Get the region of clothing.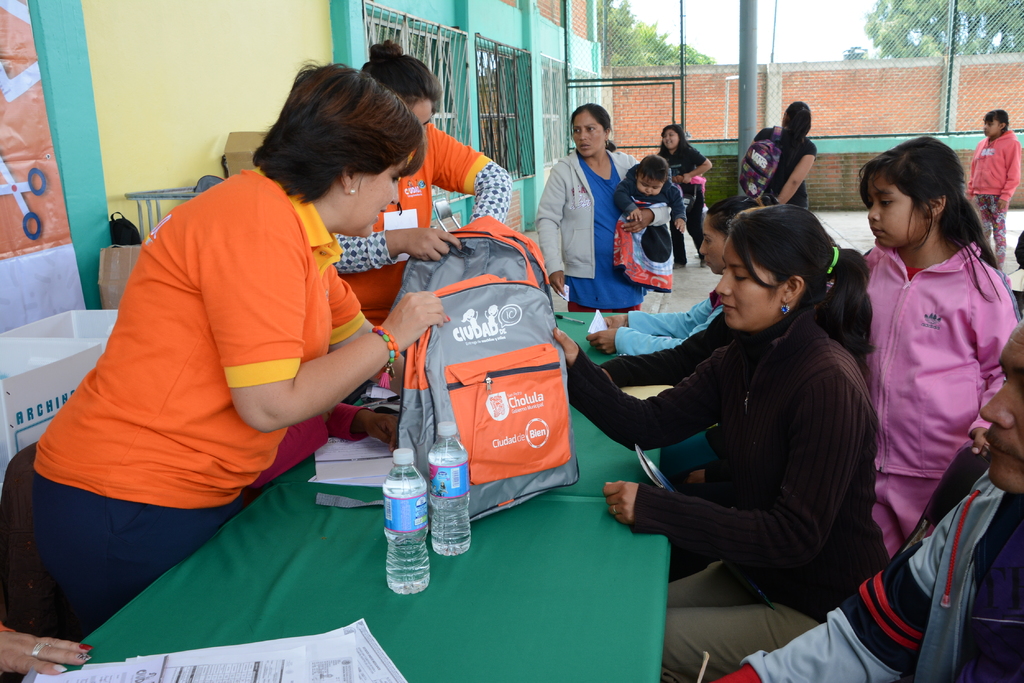
left=612, top=154, right=690, bottom=293.
